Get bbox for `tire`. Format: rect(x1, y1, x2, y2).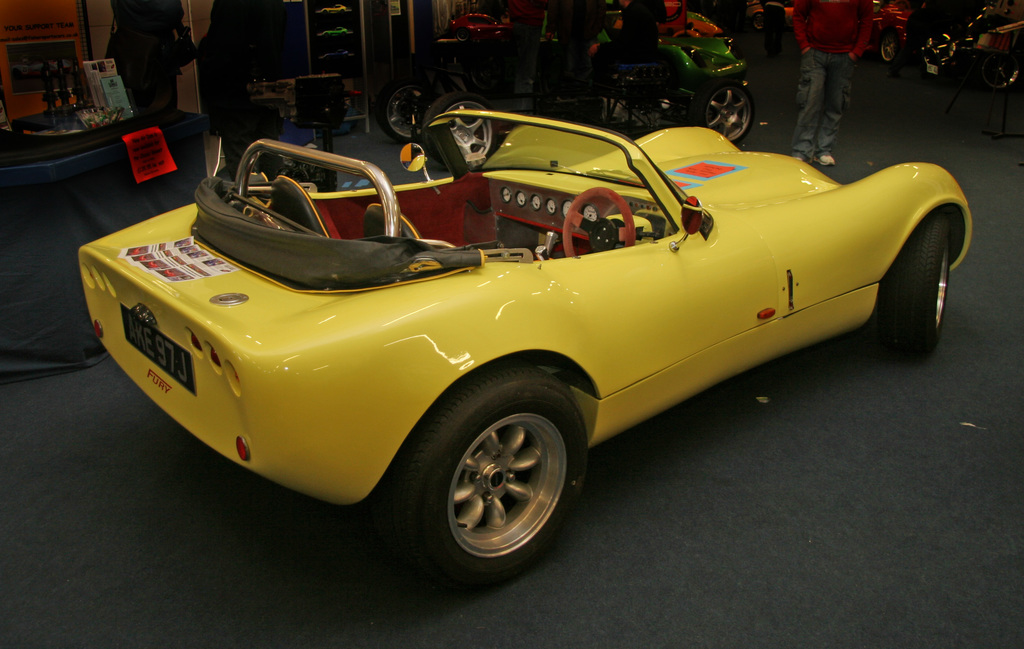
rect(687, 78, 757, 145).
